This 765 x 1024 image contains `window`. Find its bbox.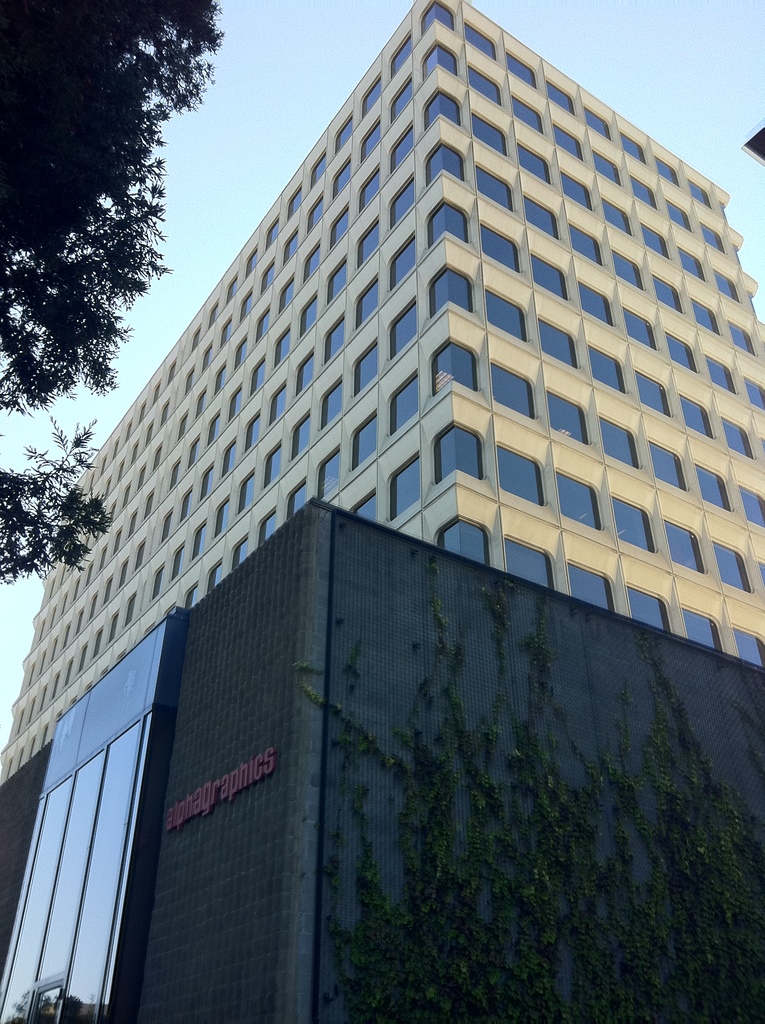
left=637, top=378, right=669, bottom=413.
